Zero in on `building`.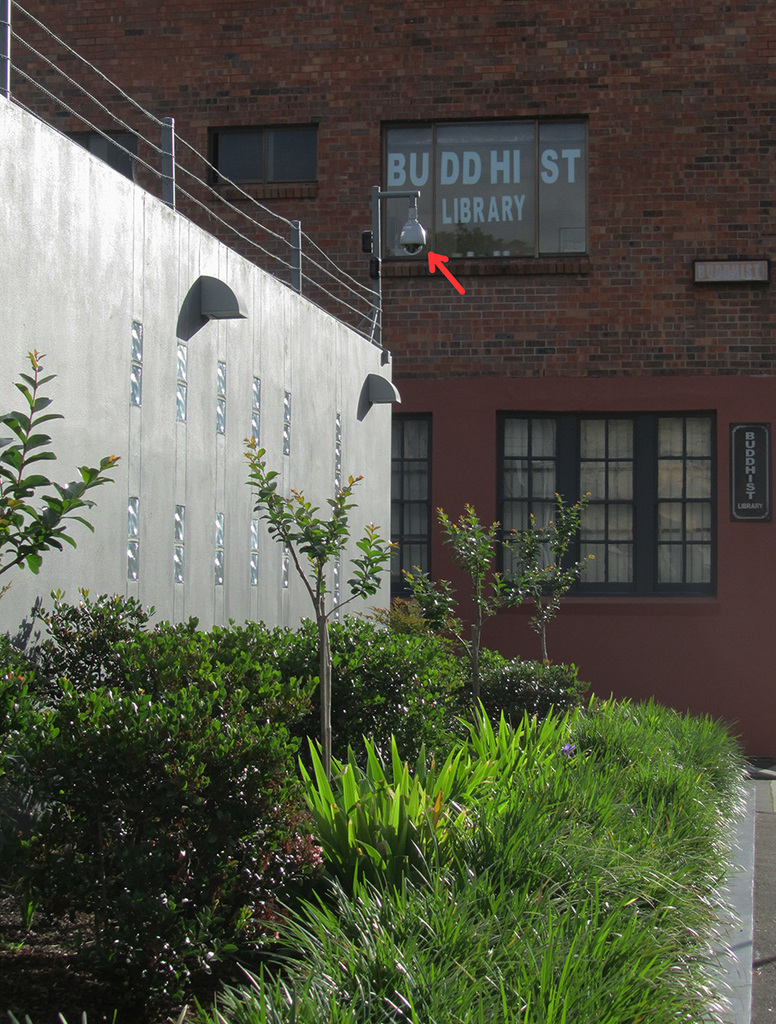
Zeroed in: l=6, t=0, r=775, b=779.
